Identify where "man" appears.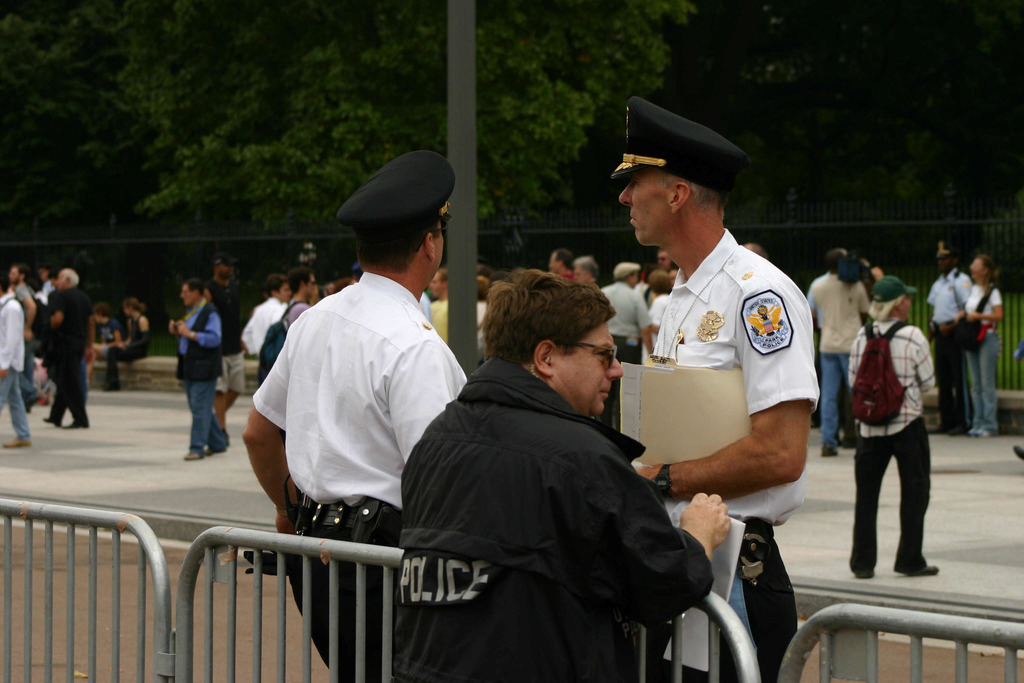
Appears at (x1=241, y1=276, x2=296, y2=367).
